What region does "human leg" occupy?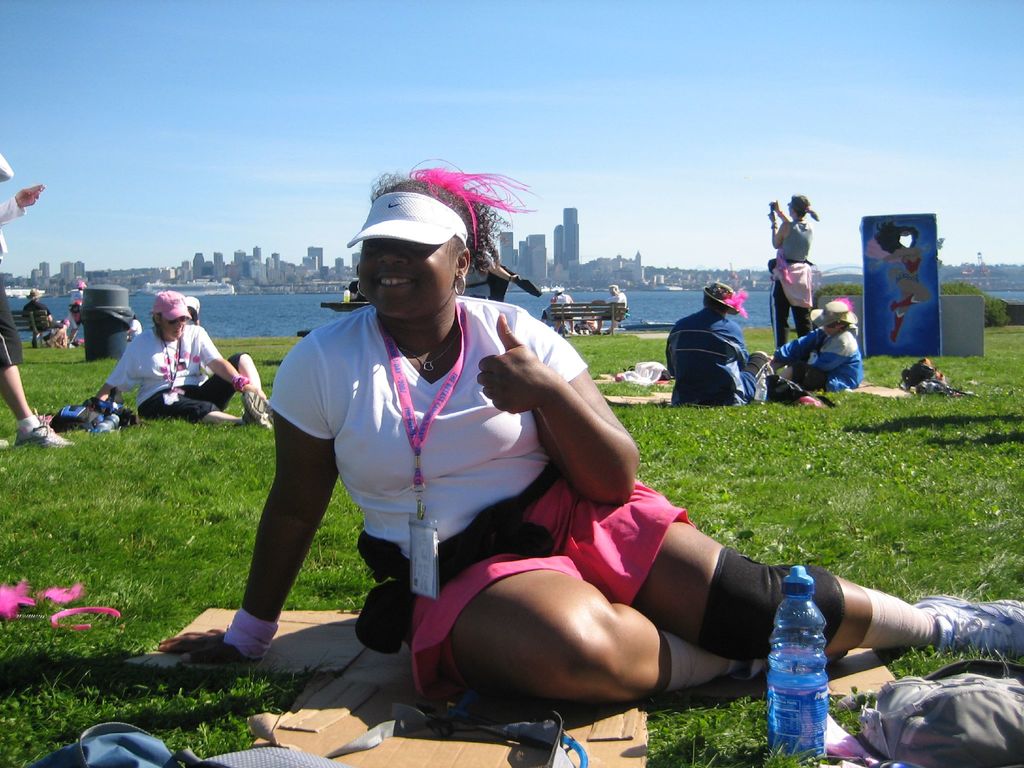
139, 348, 273, 426.
